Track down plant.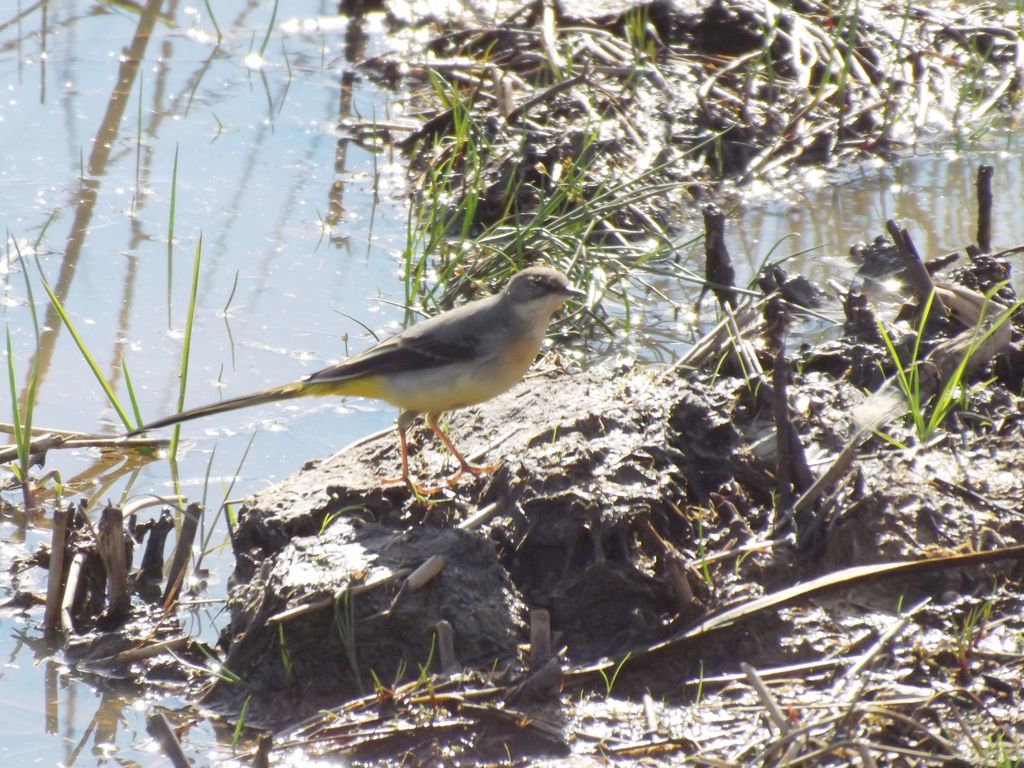
Tracked to select_region(257, 0, 287, 66).
